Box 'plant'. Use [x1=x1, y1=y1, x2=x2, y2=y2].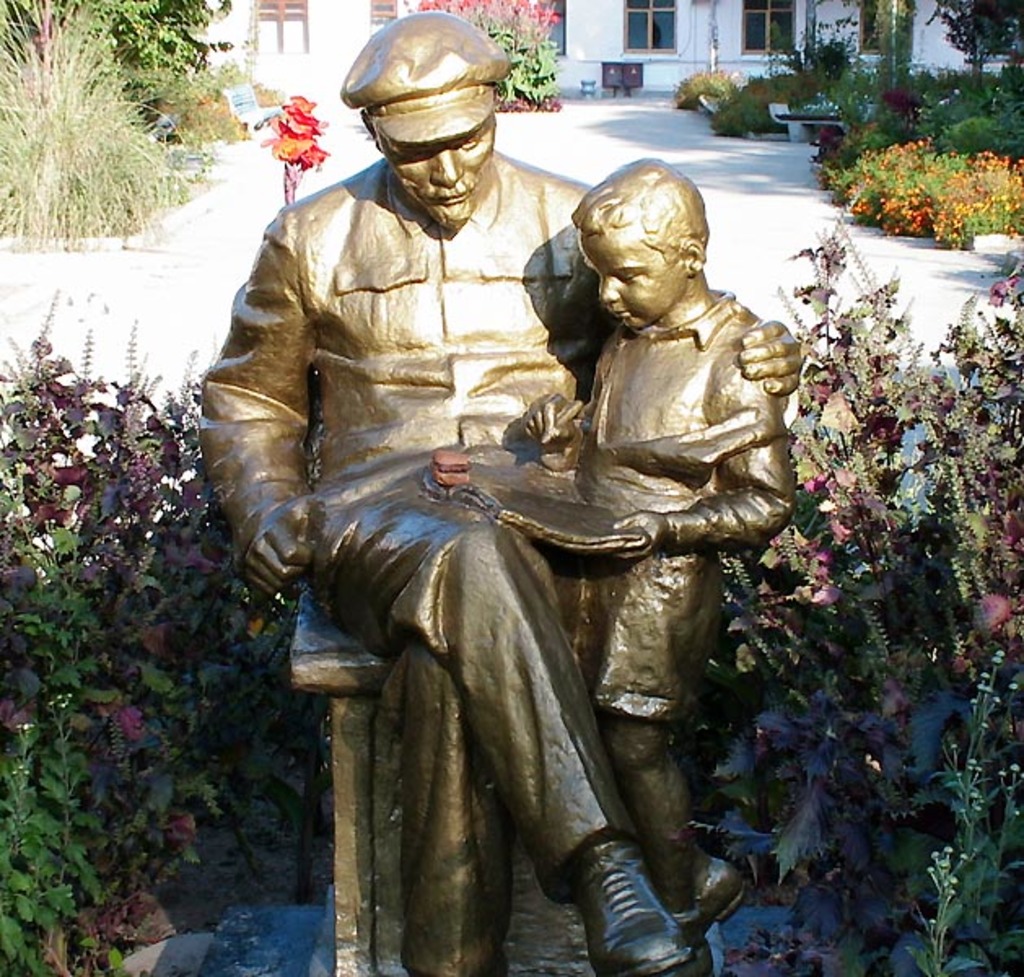
[x1=886, y1=640, x2=1022, y2=970].
